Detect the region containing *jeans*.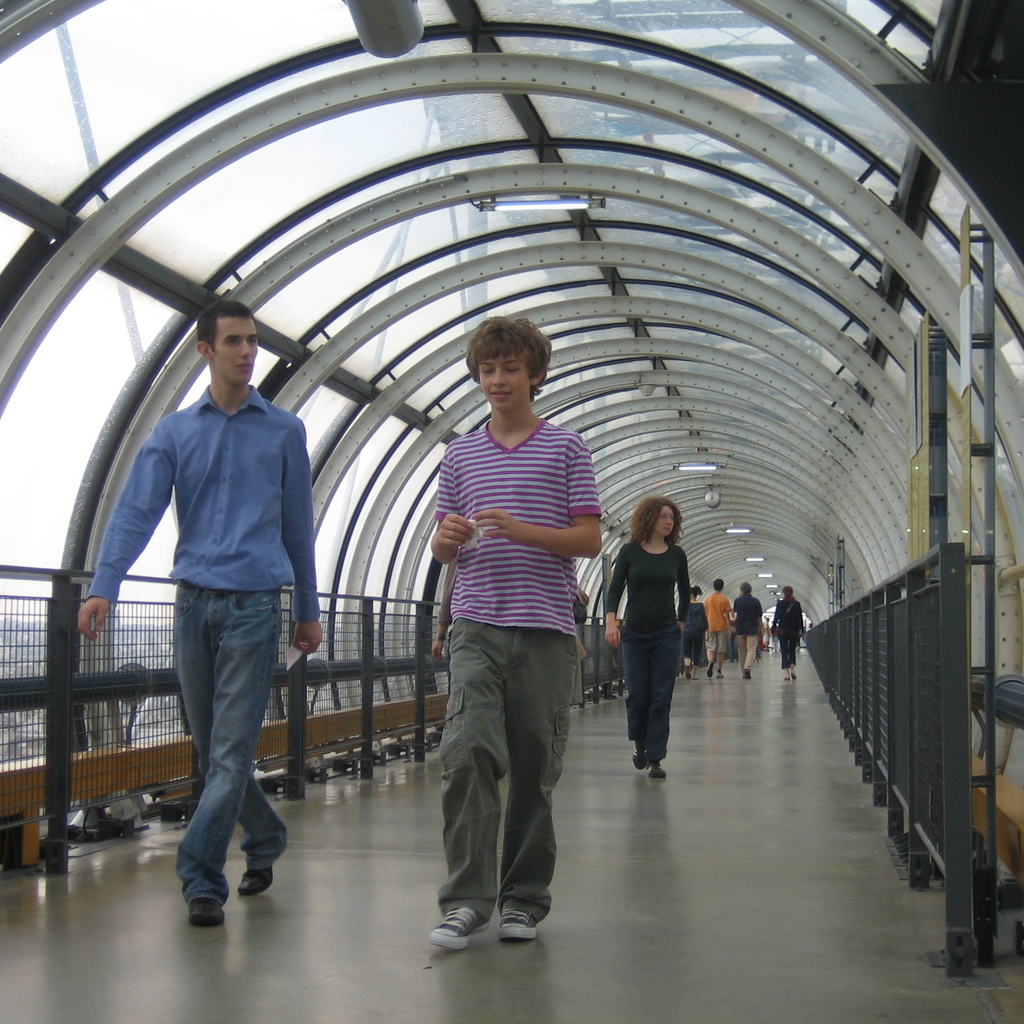
pyautogui.locateOnScreen(777, 634, 801, 673).
